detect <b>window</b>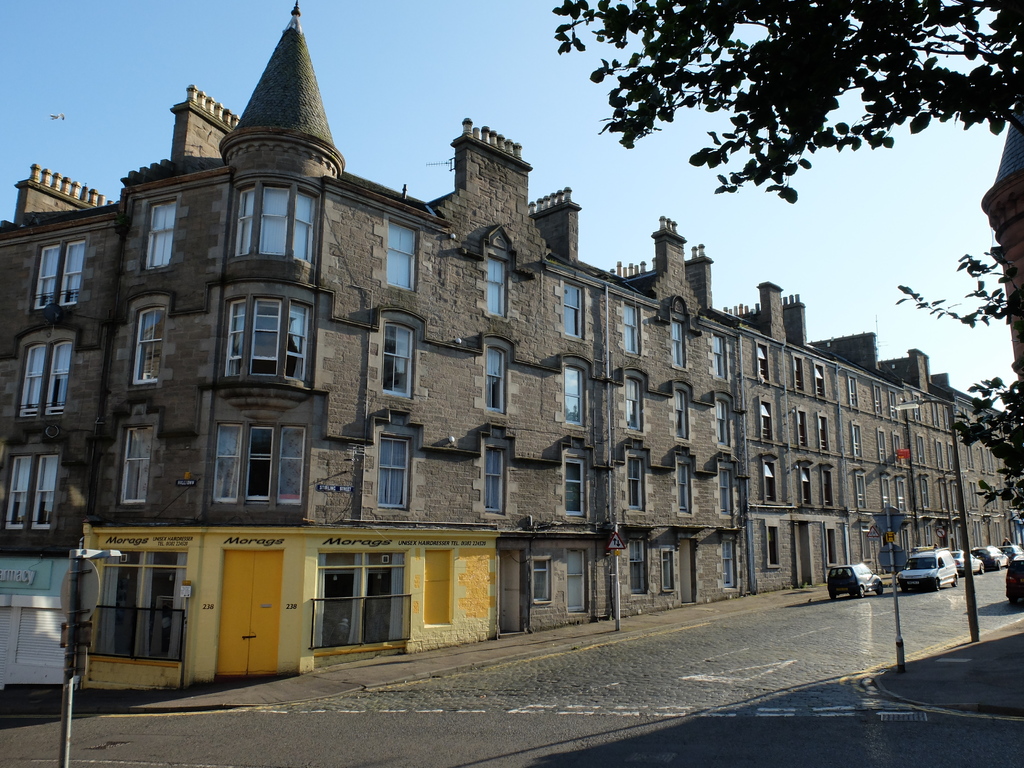
box(719, 537, 735, 591)
